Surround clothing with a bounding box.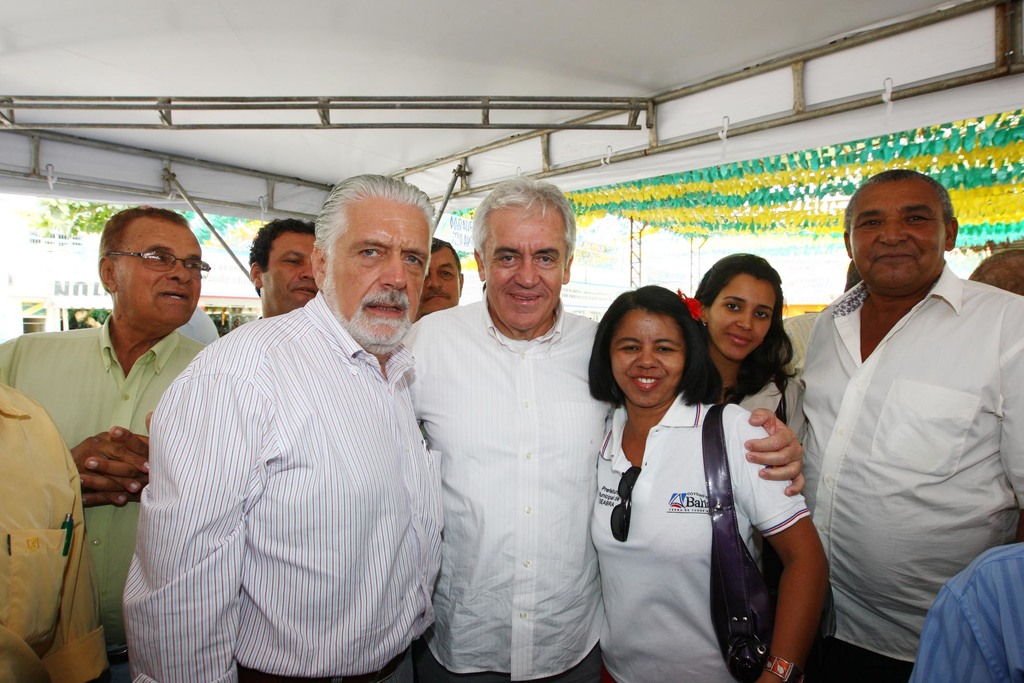
[left=0, top=379, right=105, bottom=682].
